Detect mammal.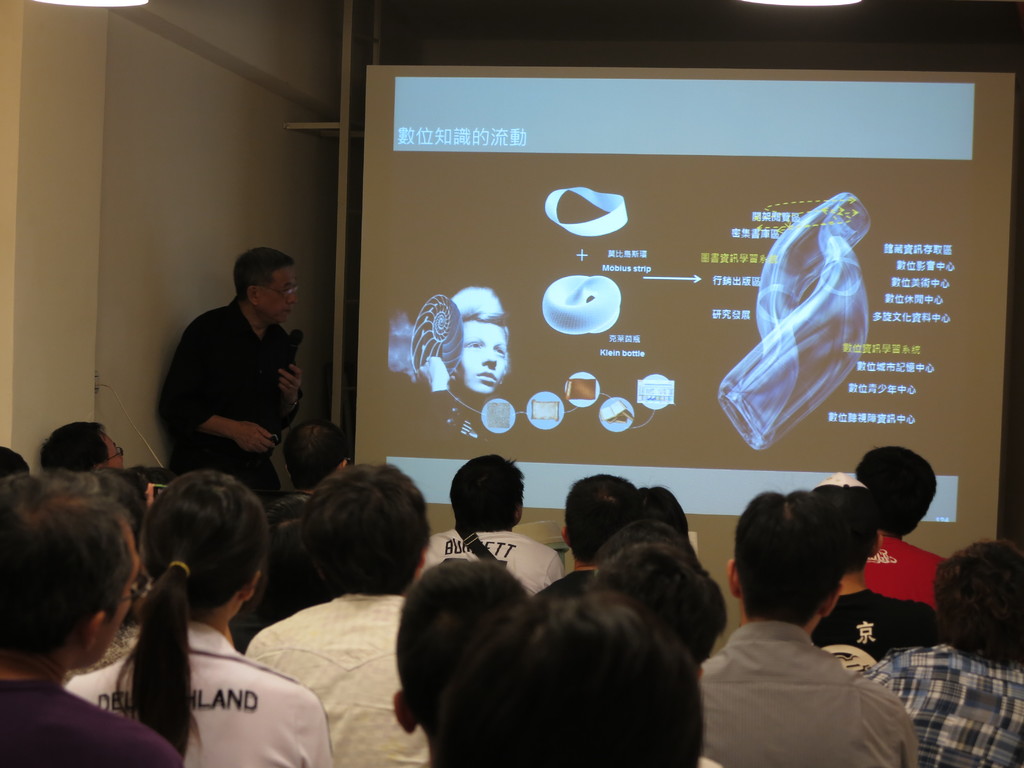
Detected at 243/463/438/767.
